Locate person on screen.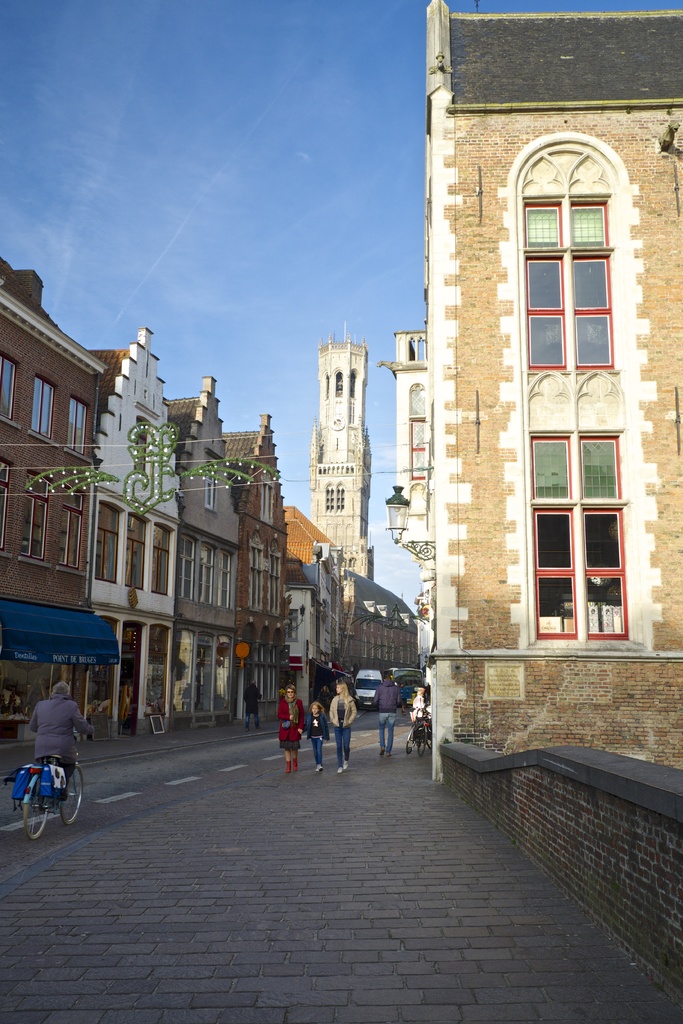
On screen at 327, 676, 355, 767.
